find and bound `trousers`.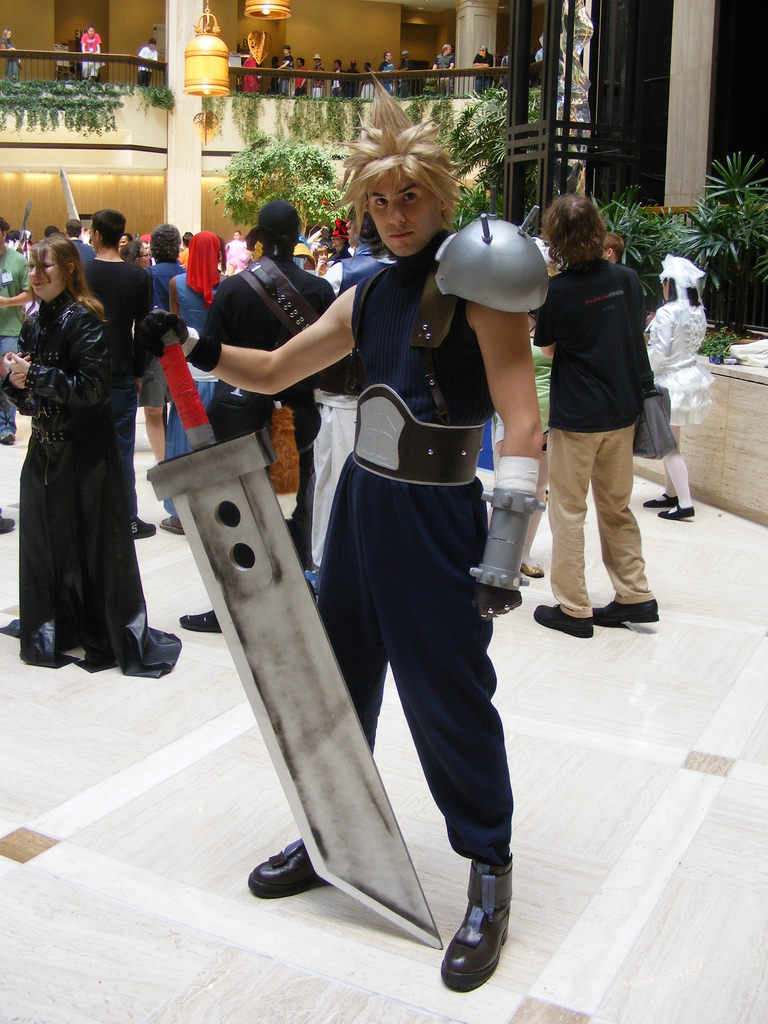
Bound: <box>0,333,27,436</box>.
